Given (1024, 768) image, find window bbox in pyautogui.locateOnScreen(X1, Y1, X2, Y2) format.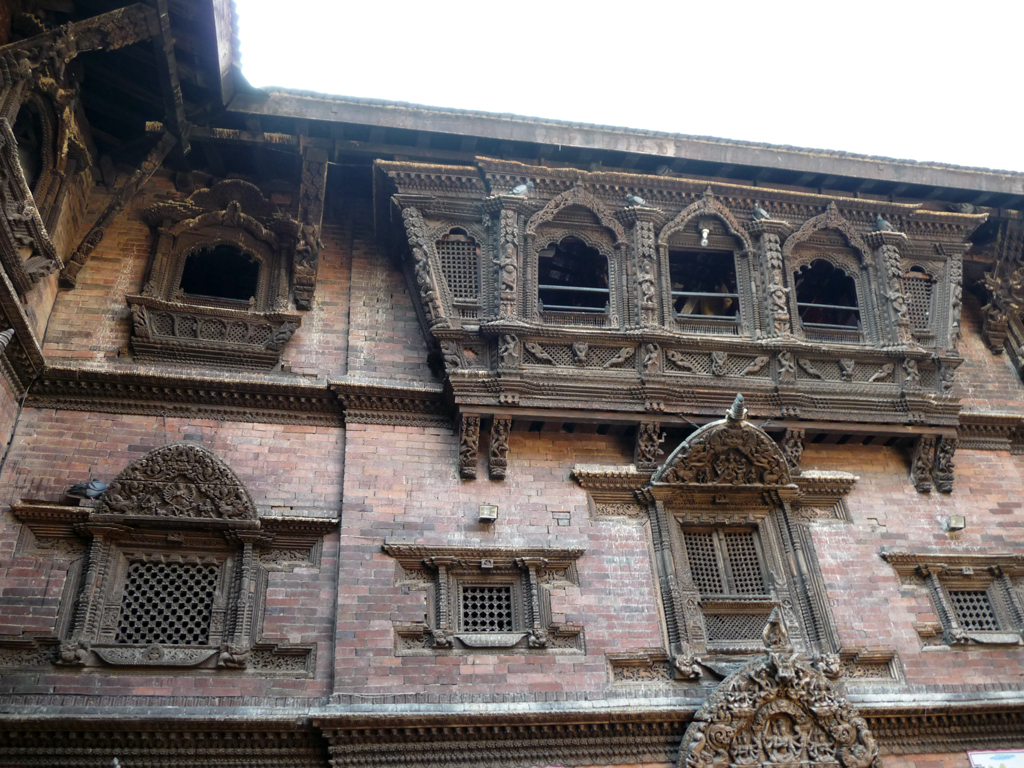
pyautogui.locateOnScreen(932, 571, 1023, 642).
